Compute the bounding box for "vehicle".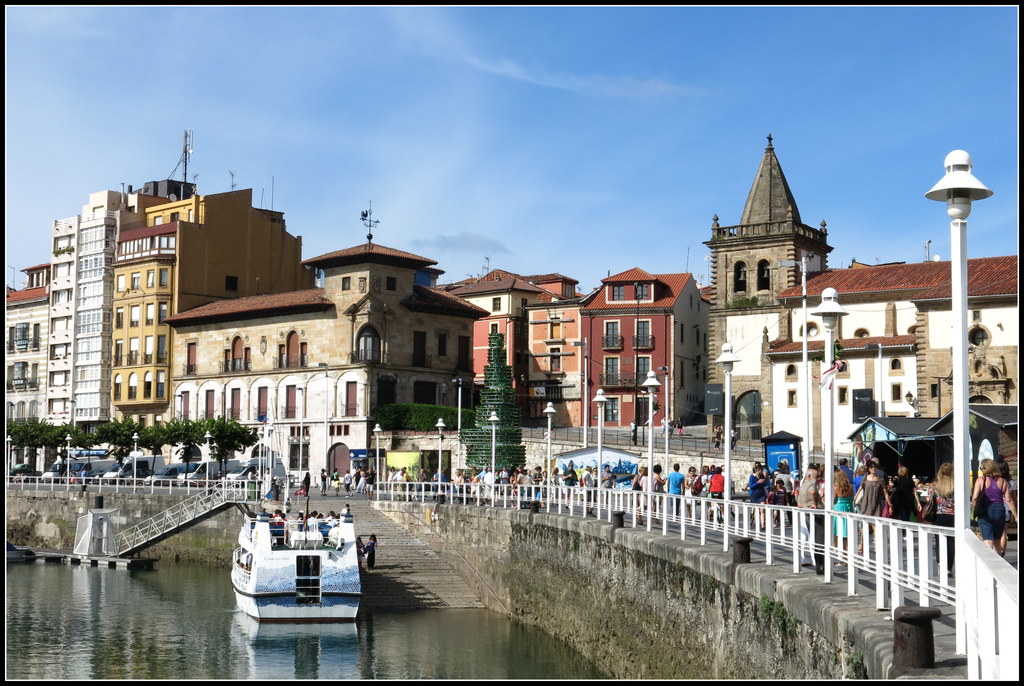
detection(223, 467, 264, 482).
